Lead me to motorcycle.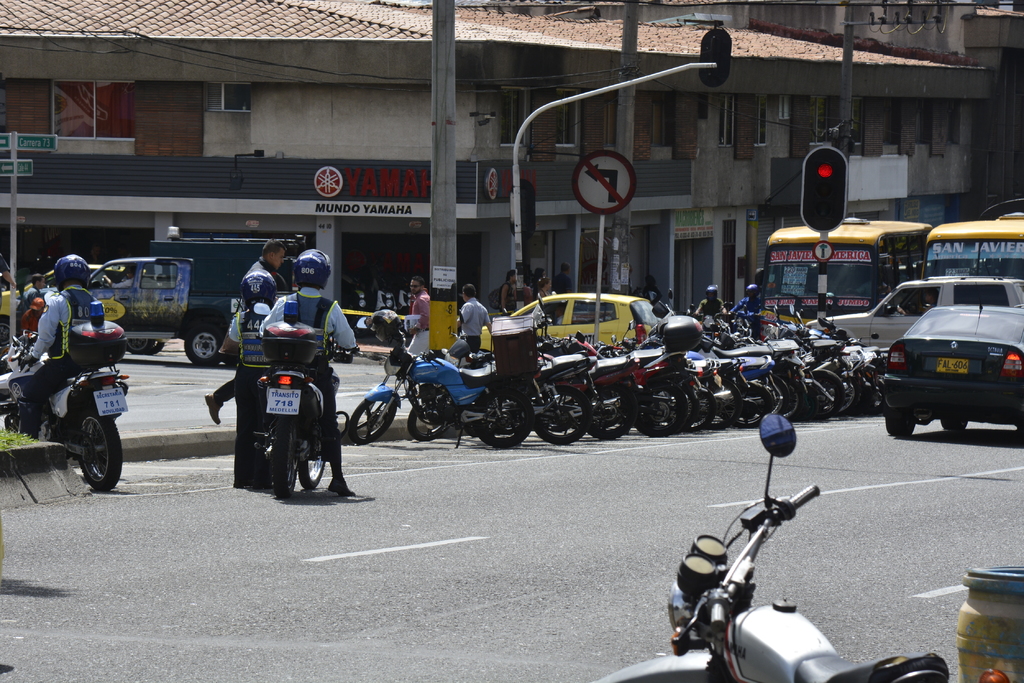
Lead to x1=408, y1=337, x2=599, y2=442.
